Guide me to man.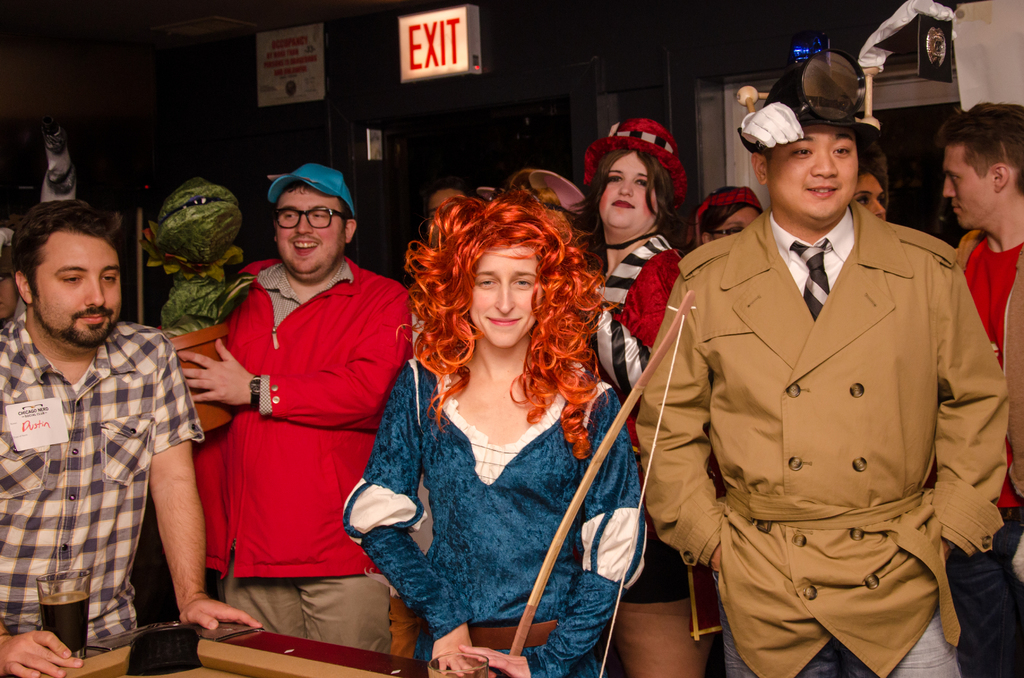
Guidance: 178, 157, 412, 646.
